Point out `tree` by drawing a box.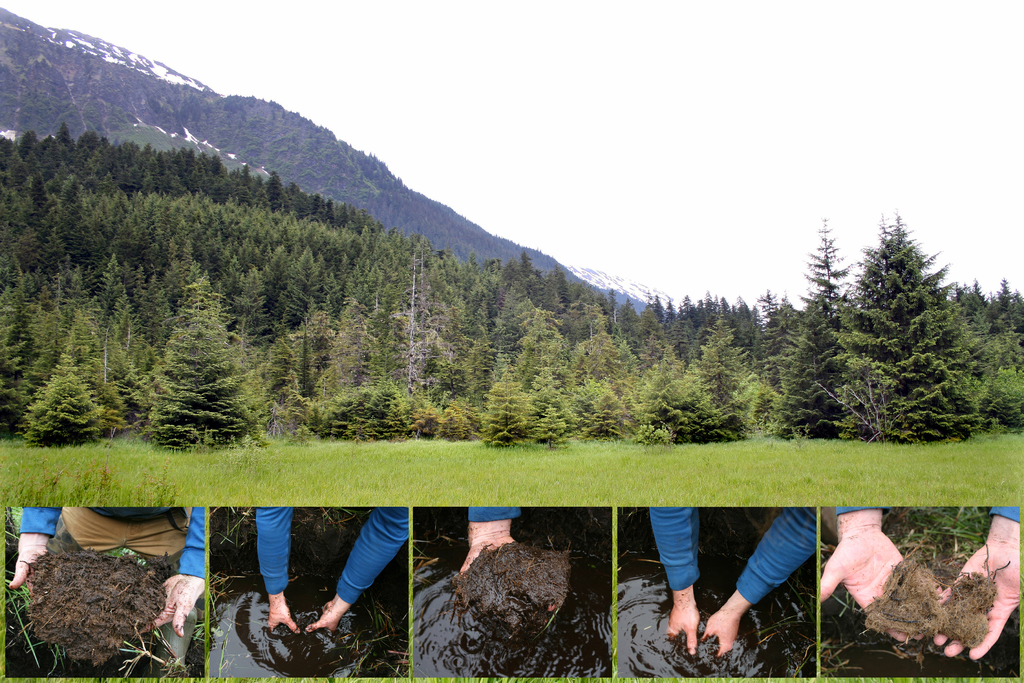
<box>50,172,93,257</box>.
